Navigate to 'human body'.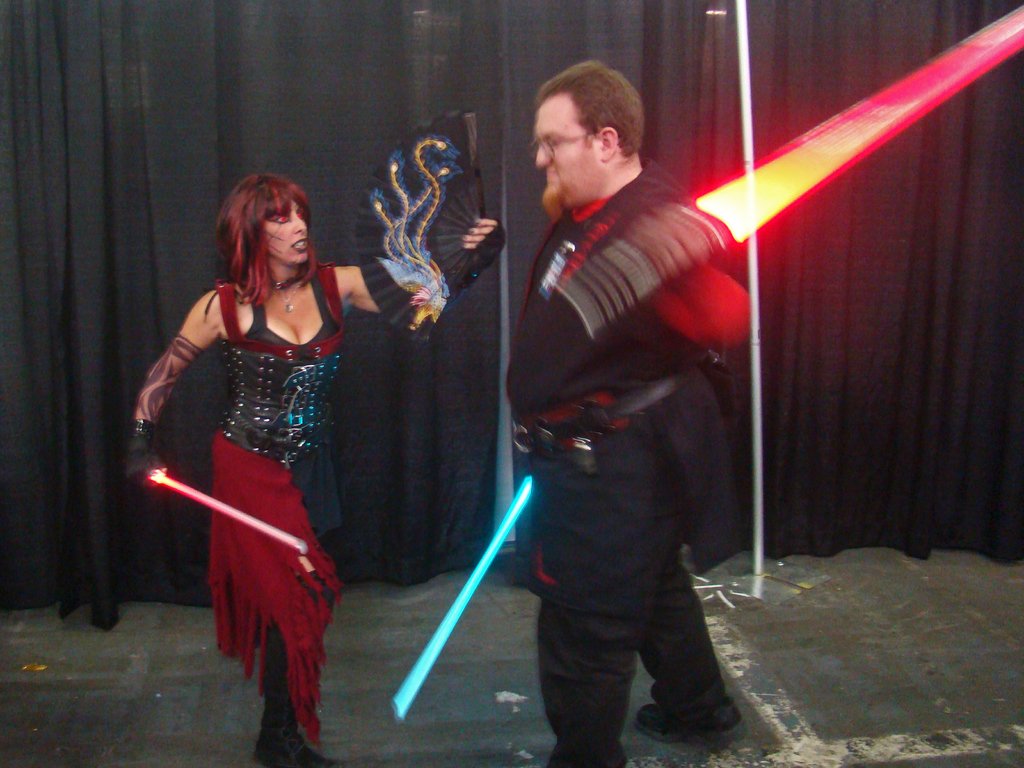
Navigation target: left=499, top=163, right=753, bottom=767.
